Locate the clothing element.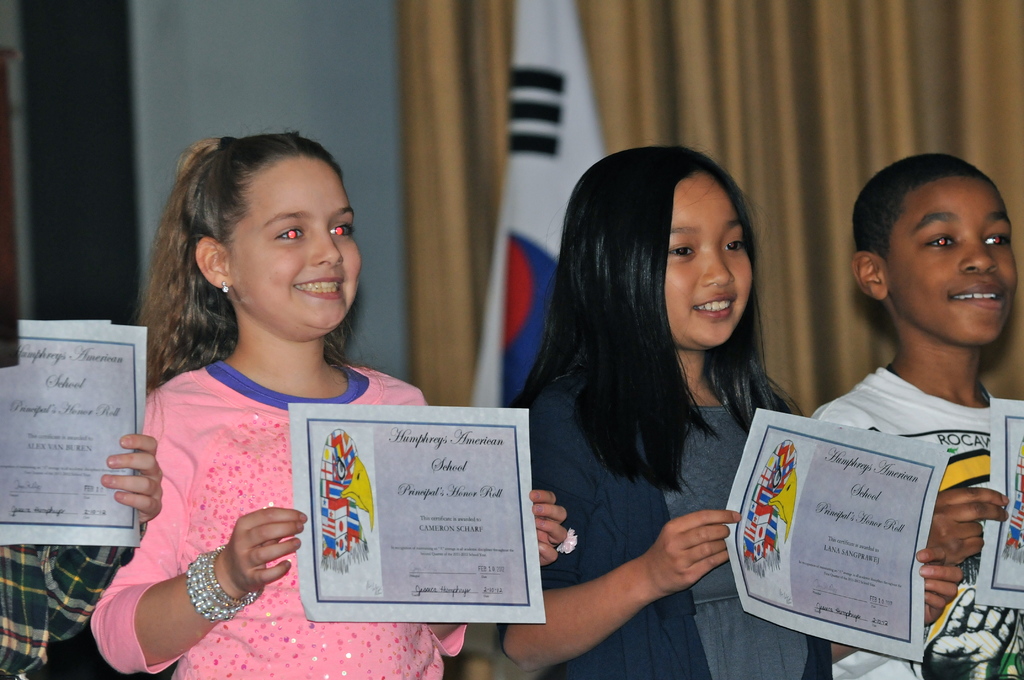
Element bbox: crop(0, 352, 150, 679).
